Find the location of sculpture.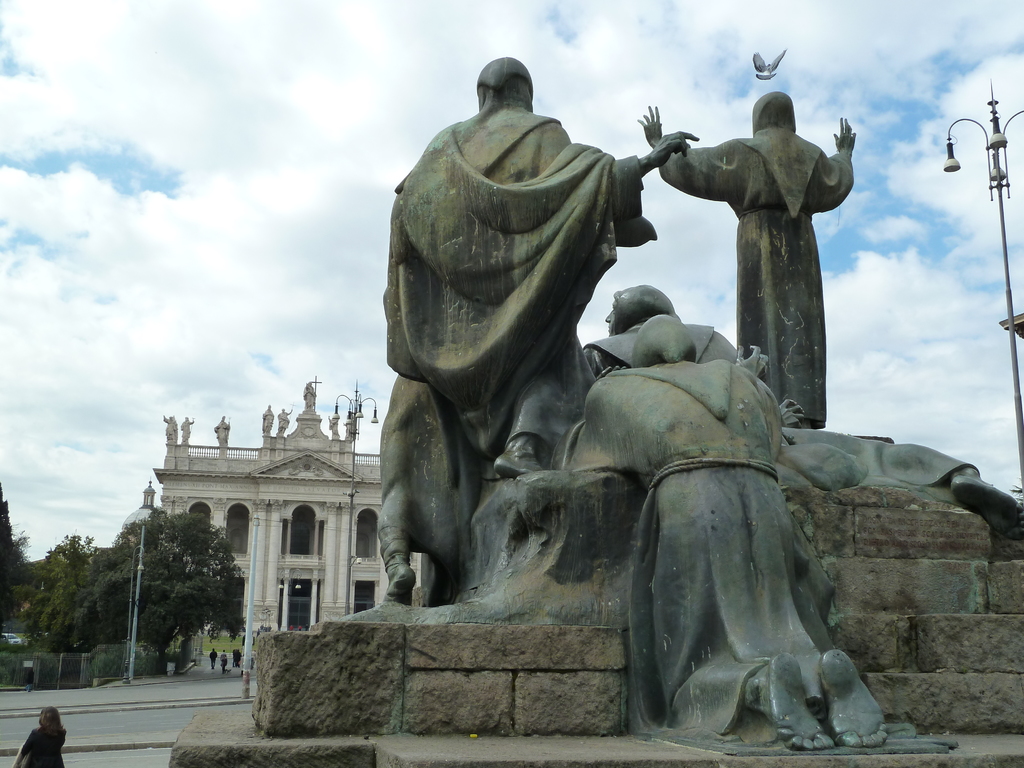
Location: box=[375, 373, 486, 606].
